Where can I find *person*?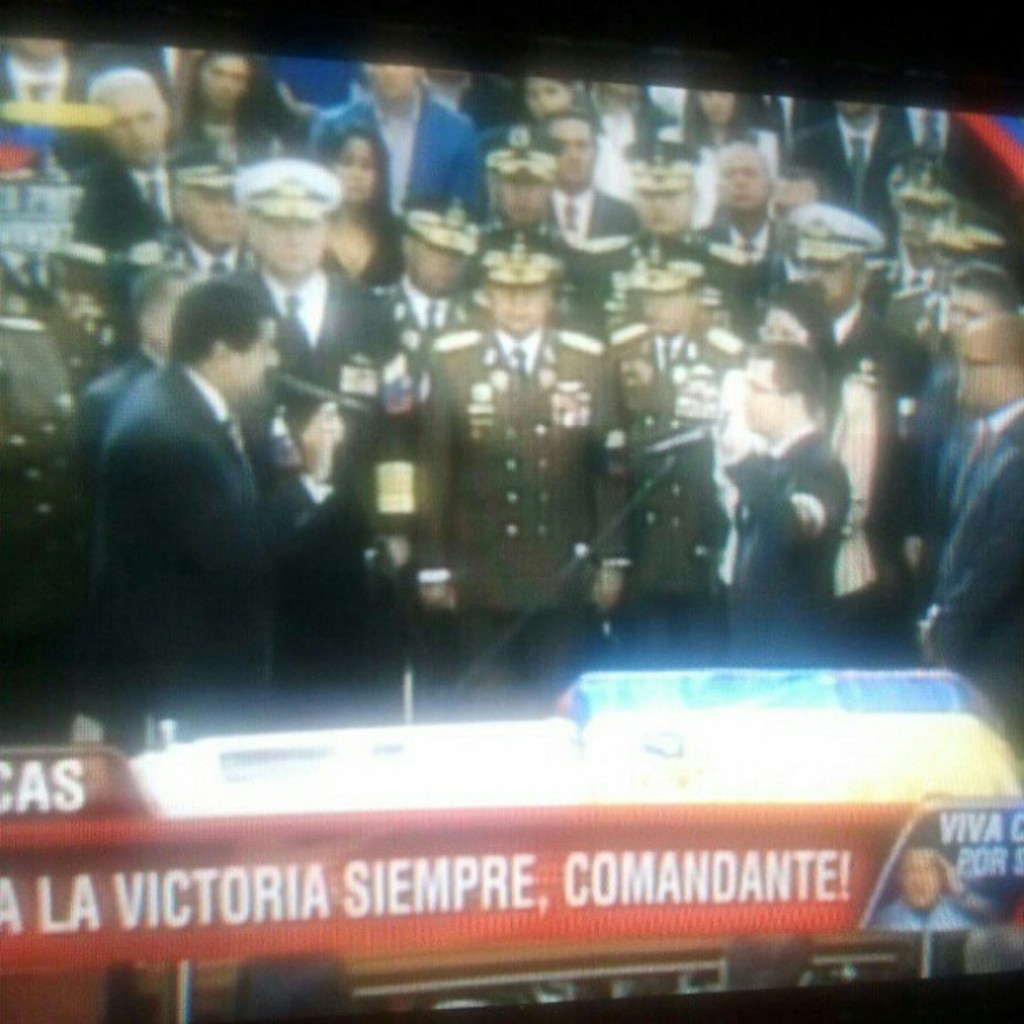
You can find it at l=129, t=141, r=276, b=281.
